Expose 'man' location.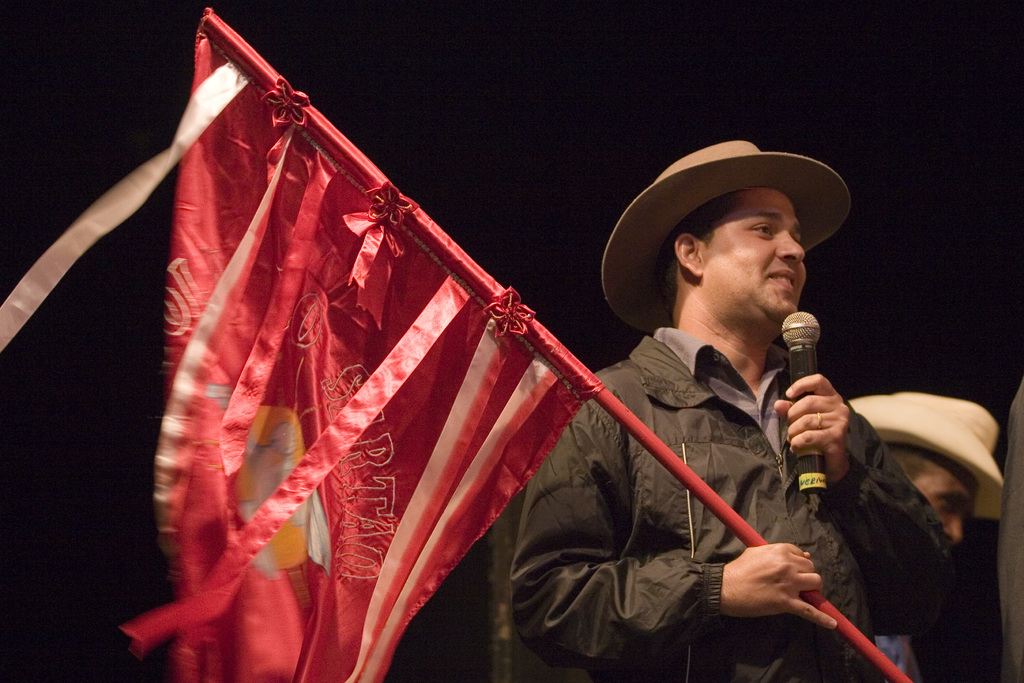
Exposed at x1=554, y1=137, x2=918, y2=669.
